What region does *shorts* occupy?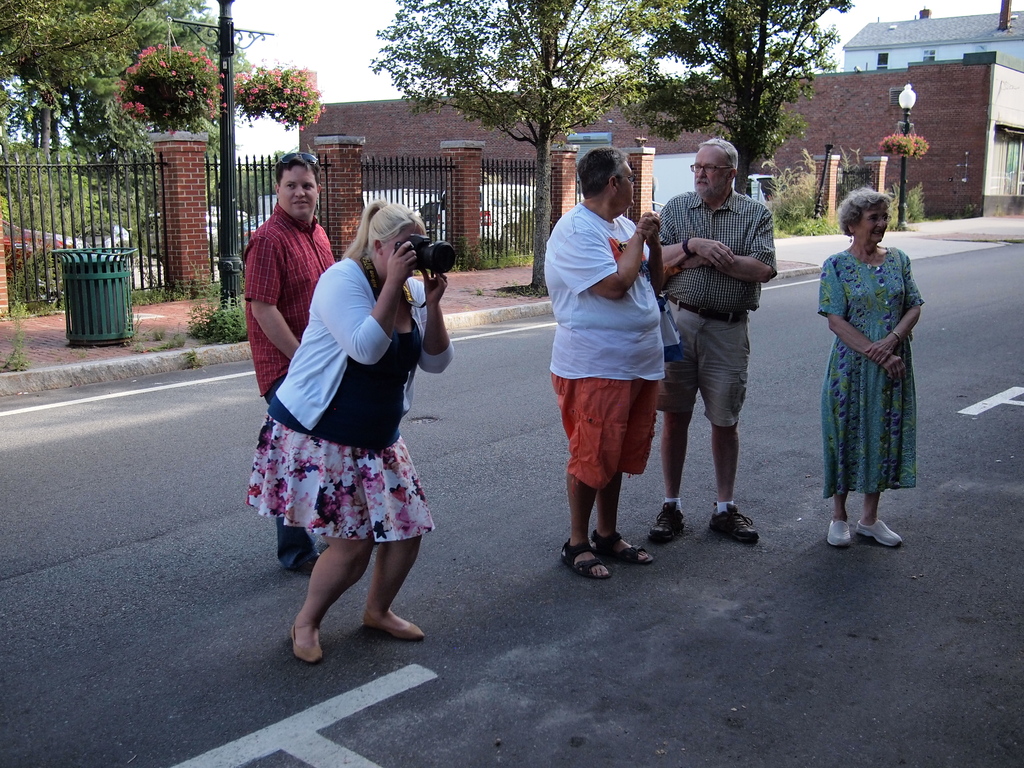
552/373/660/490.
